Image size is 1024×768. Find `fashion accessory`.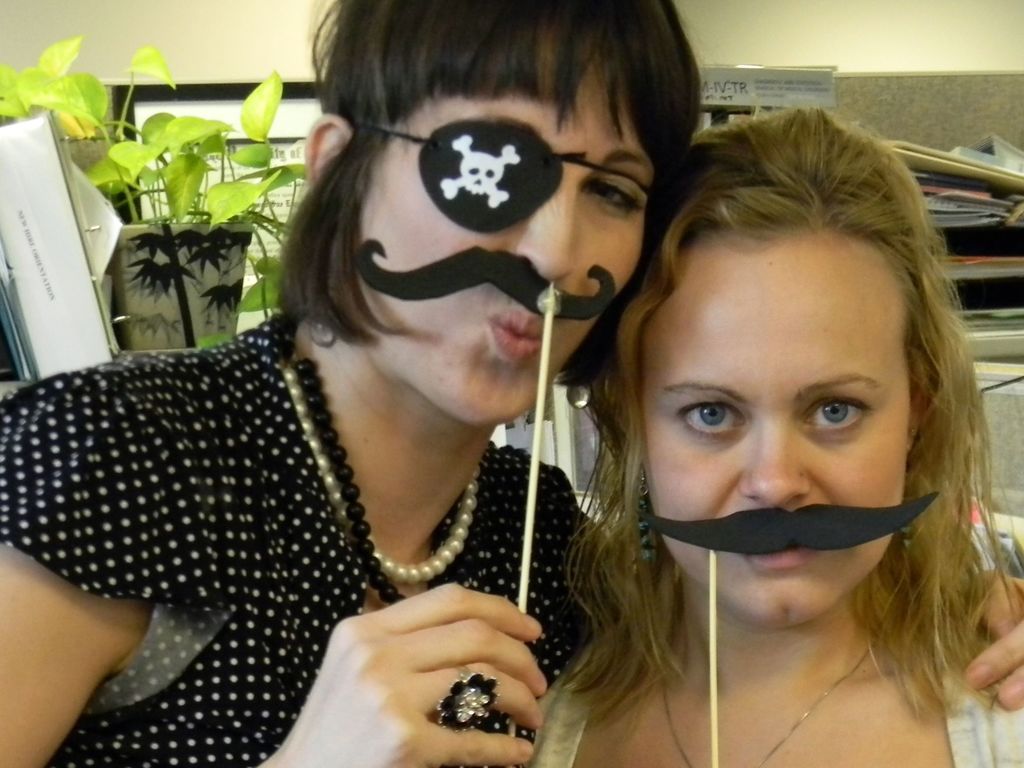
{"x1": 295, "y1": 342, "x2": 481, "y2": 609}.
